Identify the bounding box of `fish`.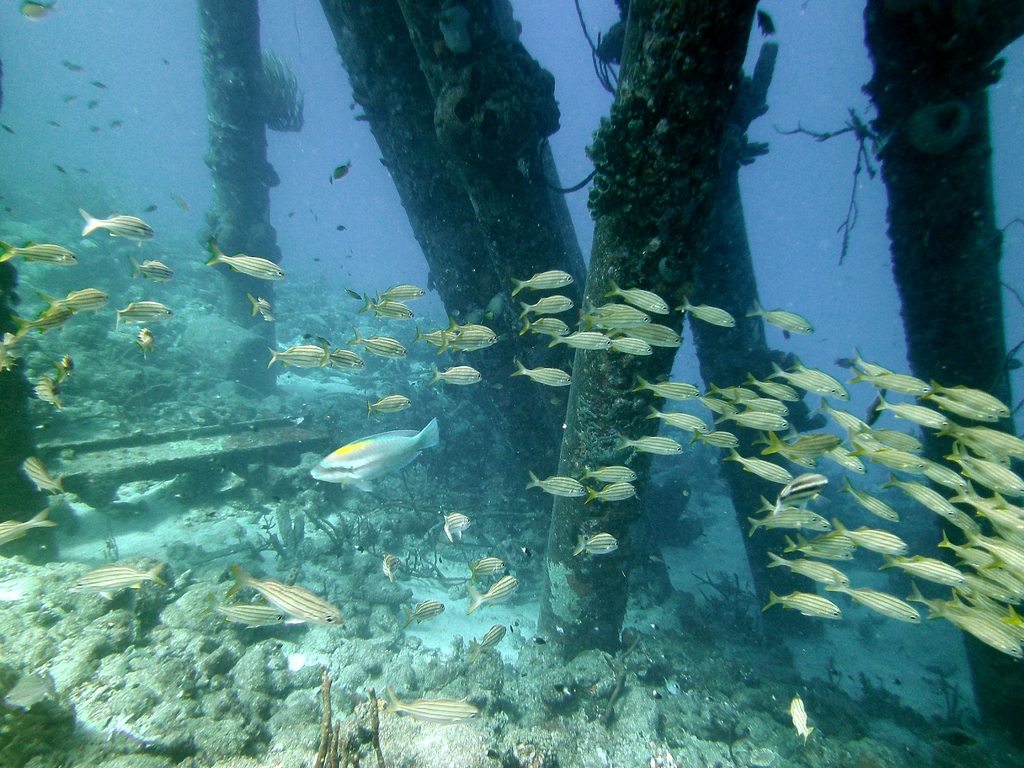
x1=519 y1=314 x2=566 y2=334.
